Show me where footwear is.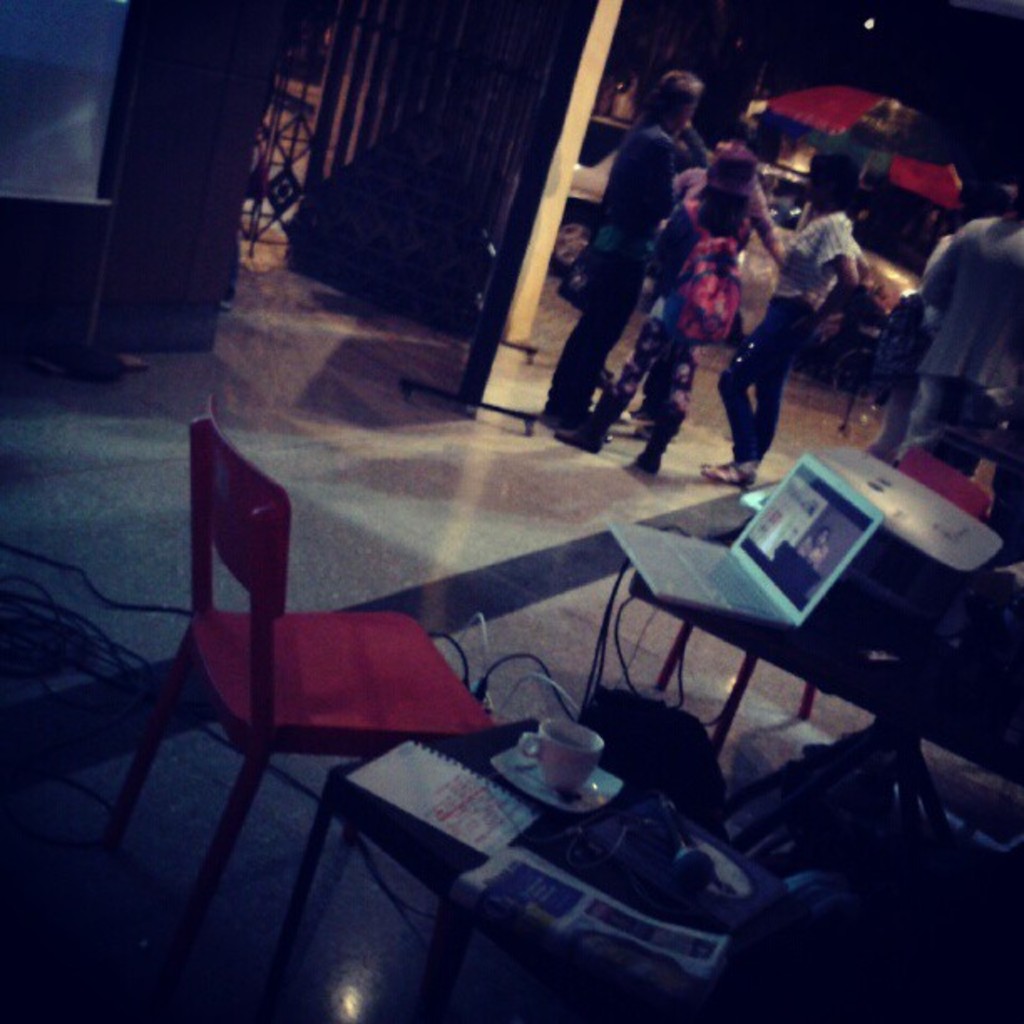
footwear is at x1=557 y1=381 x2=626 y2=450.
